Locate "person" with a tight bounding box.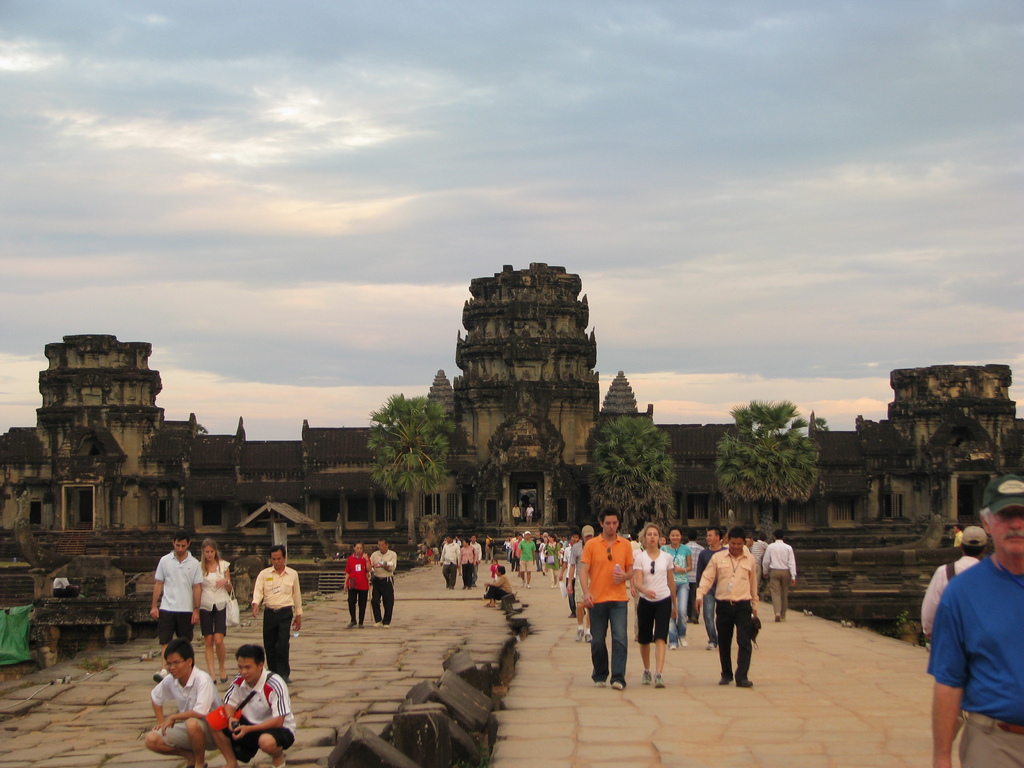
l=695, t=531, r=767, b=684.
